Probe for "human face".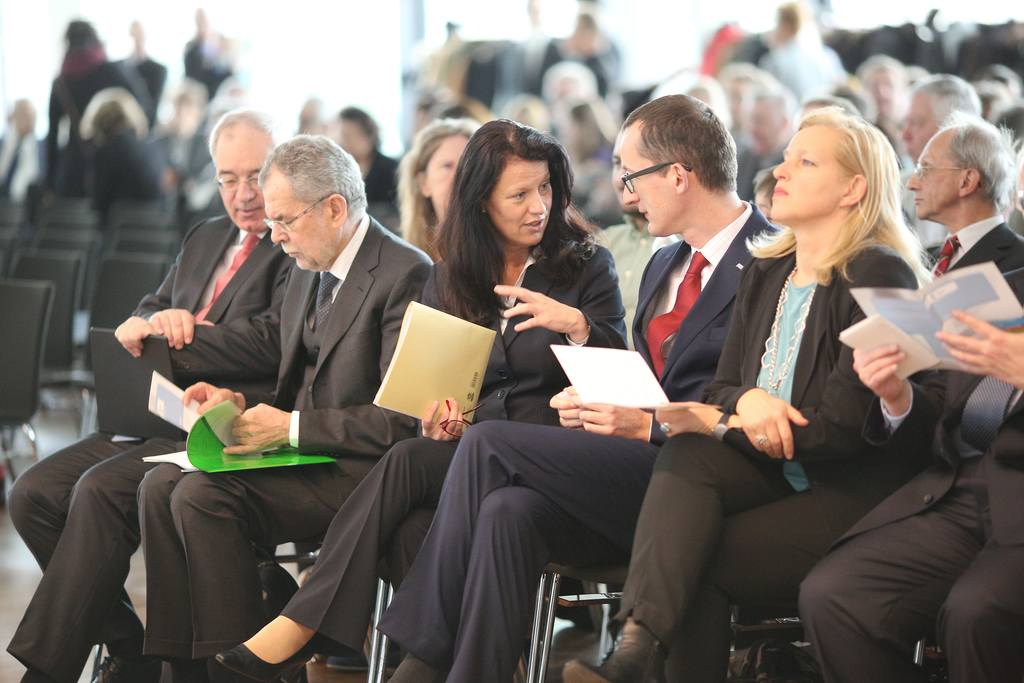
Probe result: 265/172/335/273.
